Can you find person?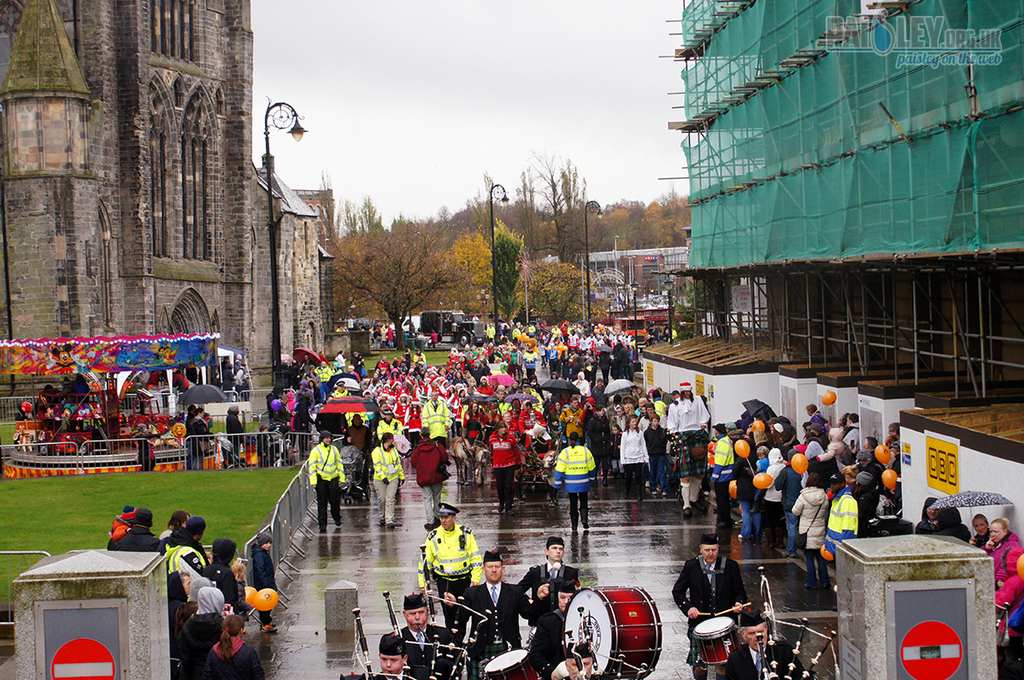
Yes, bounding box: BBox(528, 577, 577, 677).
